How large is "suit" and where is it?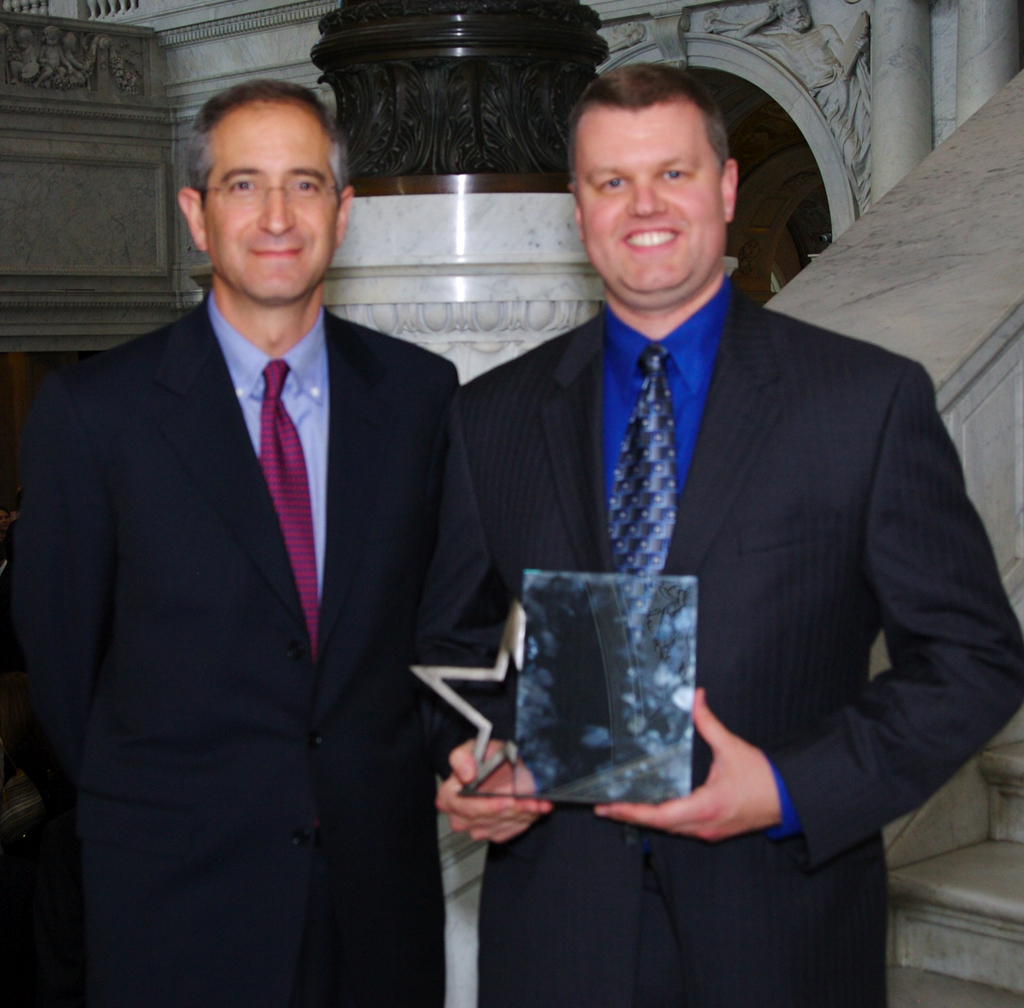
Bounding box: left=416, top=268, right=1023, bottom=1007.
